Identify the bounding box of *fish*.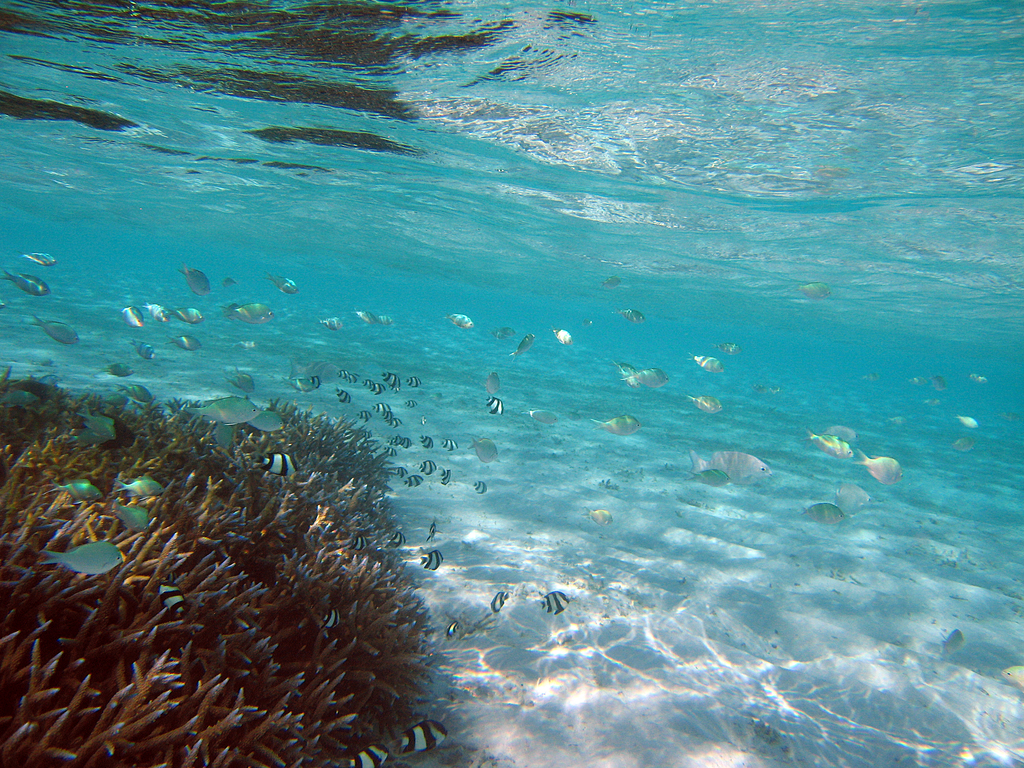
crop(305, 376, 325, 388).
